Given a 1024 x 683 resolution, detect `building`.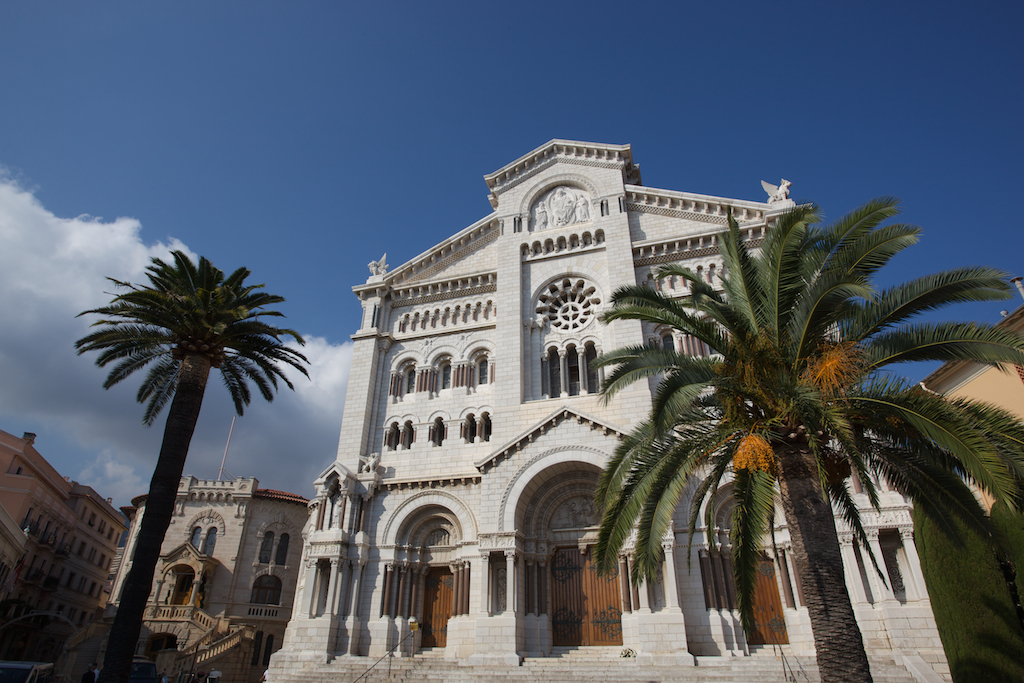
detection(0, 435, 126, 680).
